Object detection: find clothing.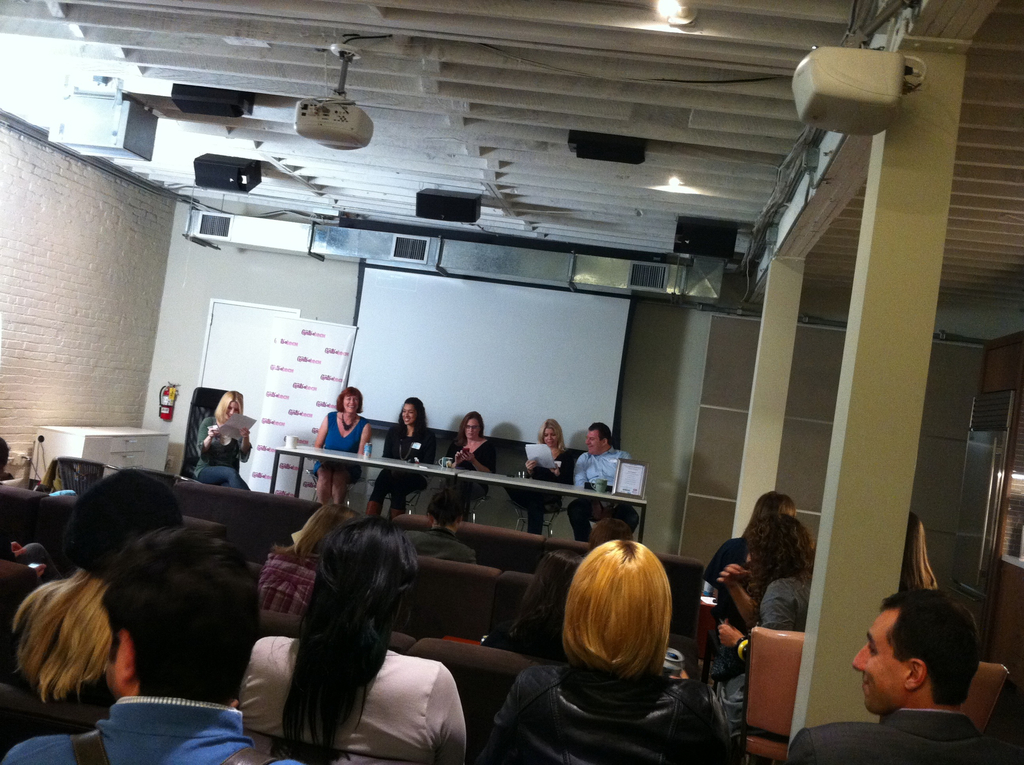
[x1=234, y1=646, x2=474, y2=763].
